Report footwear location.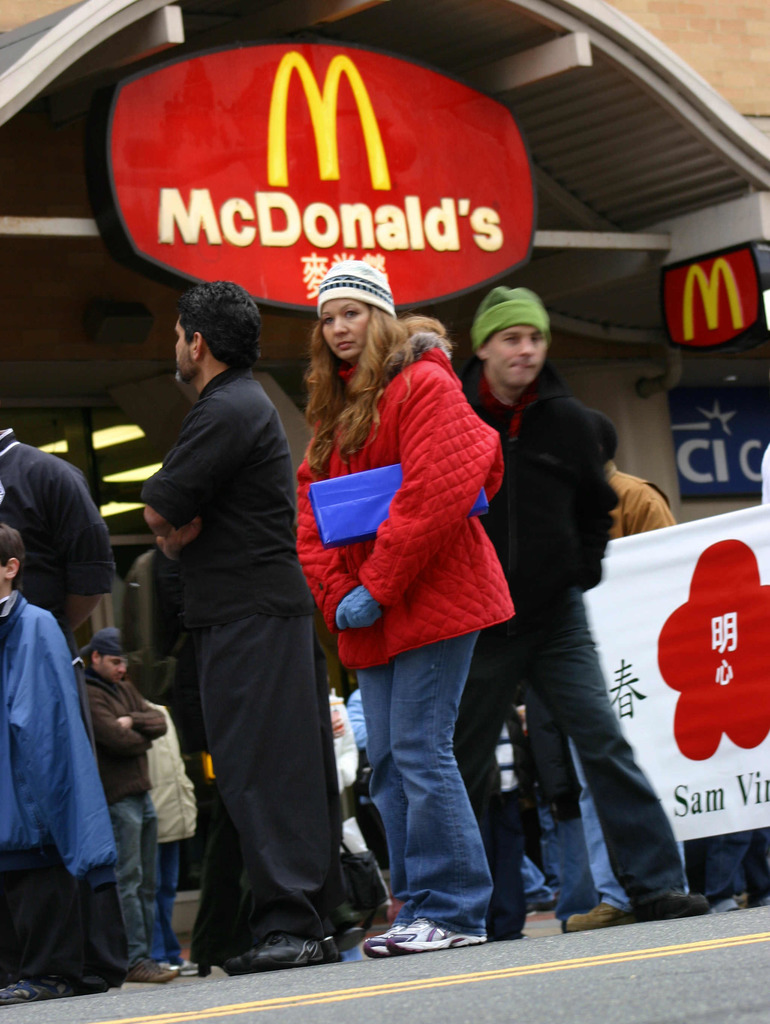
Report: x1=749, y1=887, x2=769, y2=905.
